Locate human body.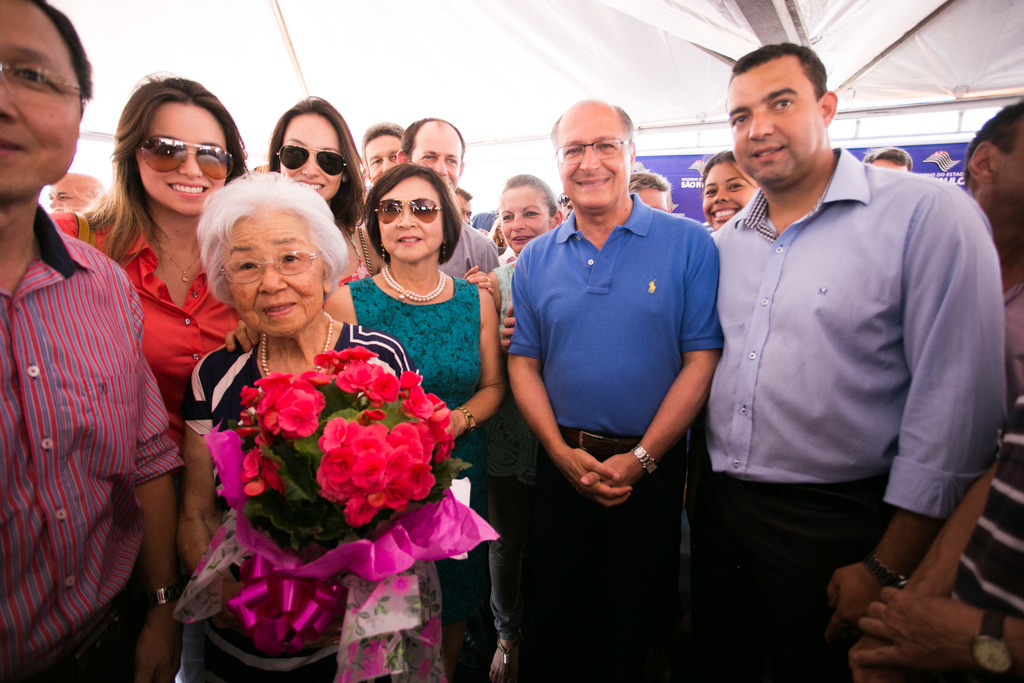
Bounding box: BBox(502, 206, 719, 682).
